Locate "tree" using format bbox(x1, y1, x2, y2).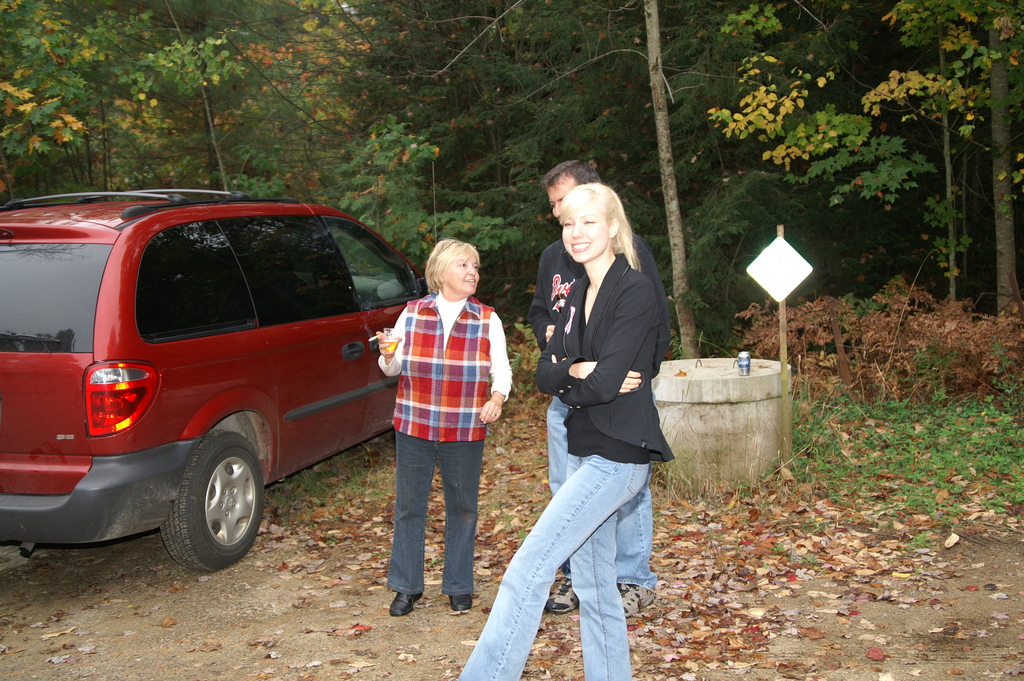
bbox(880, 0, 1023, 315).
